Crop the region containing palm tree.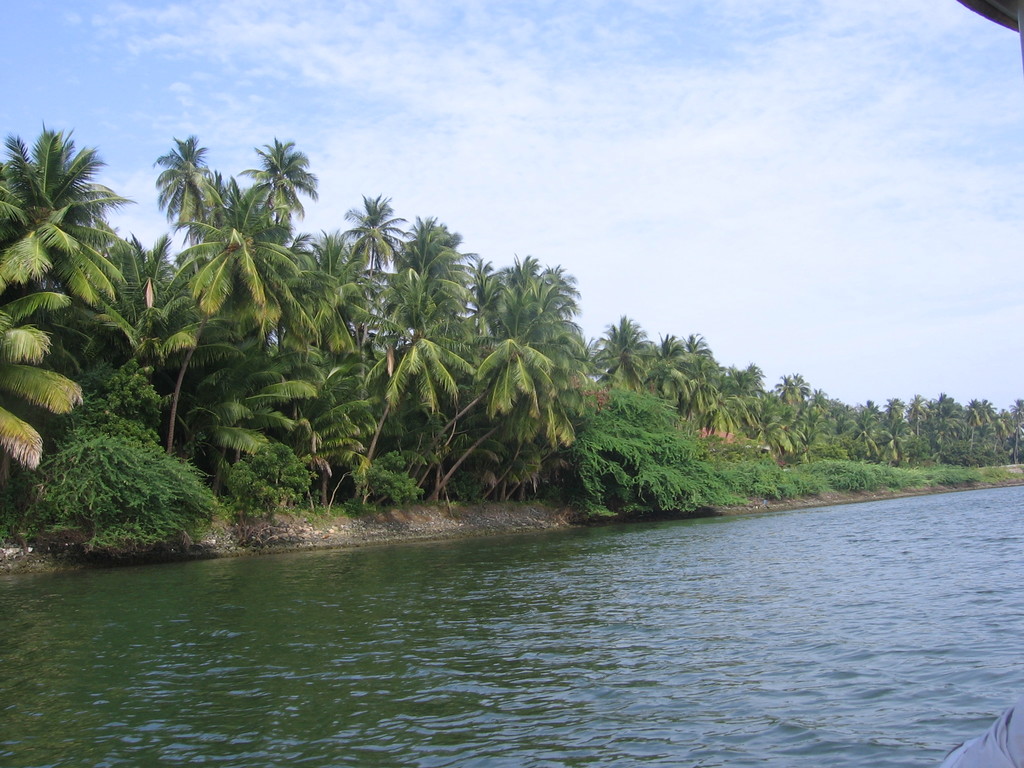
Crop region: x1=0, y1=291, x2=86, y2=474.
